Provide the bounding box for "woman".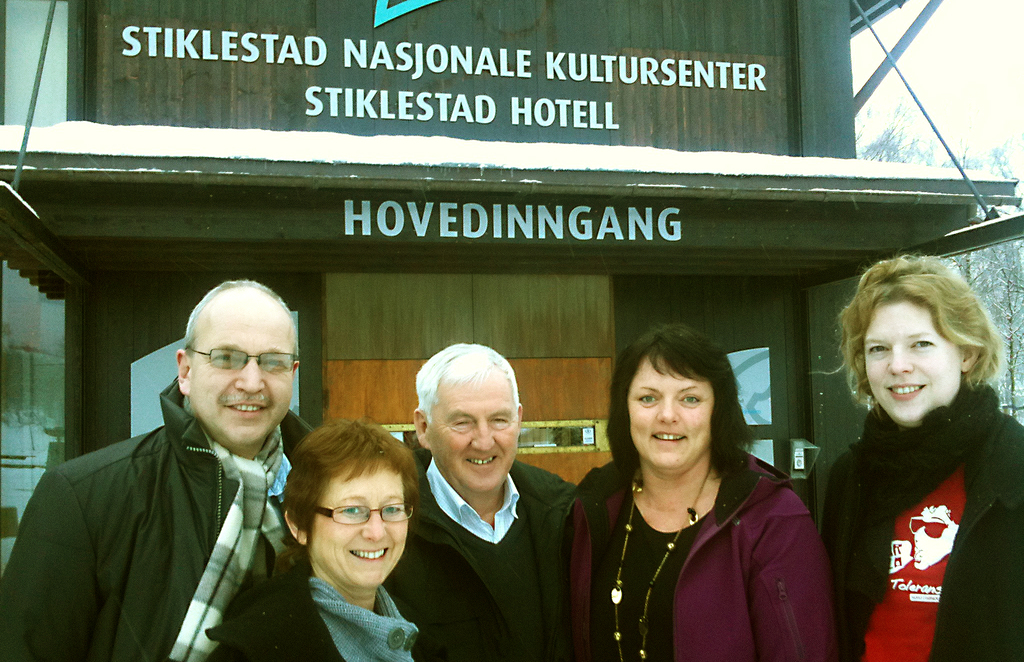
804, 245, 1005, 661.
